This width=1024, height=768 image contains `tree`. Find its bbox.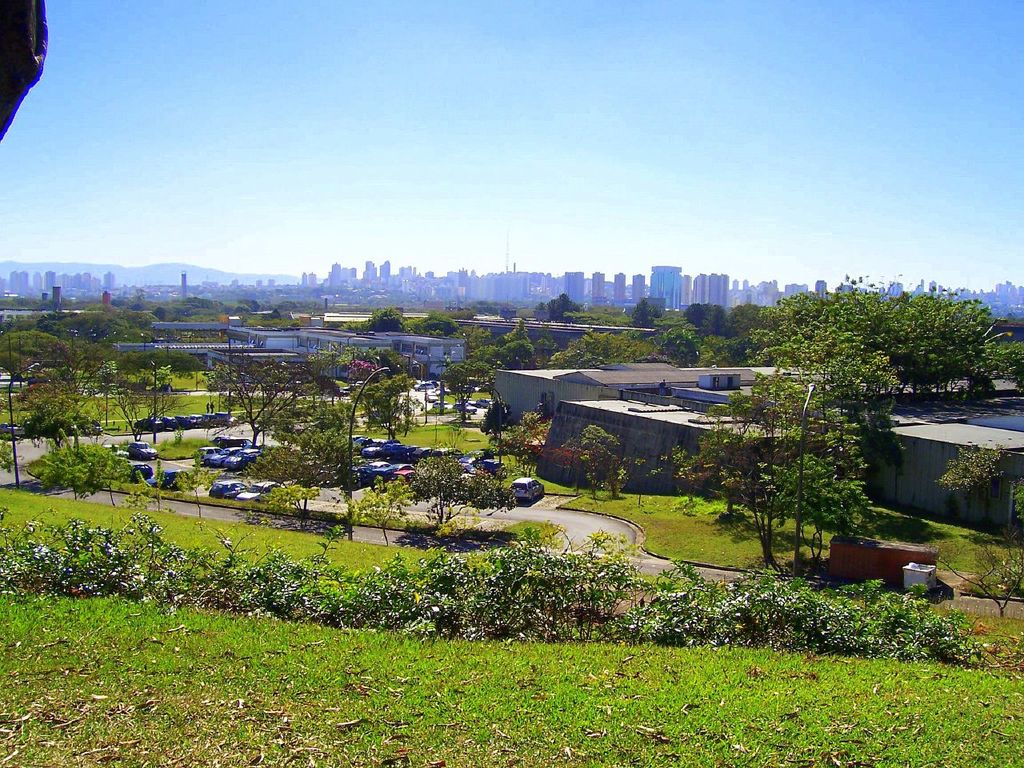
x1=386 y1=454 x2=517 y2=527.
